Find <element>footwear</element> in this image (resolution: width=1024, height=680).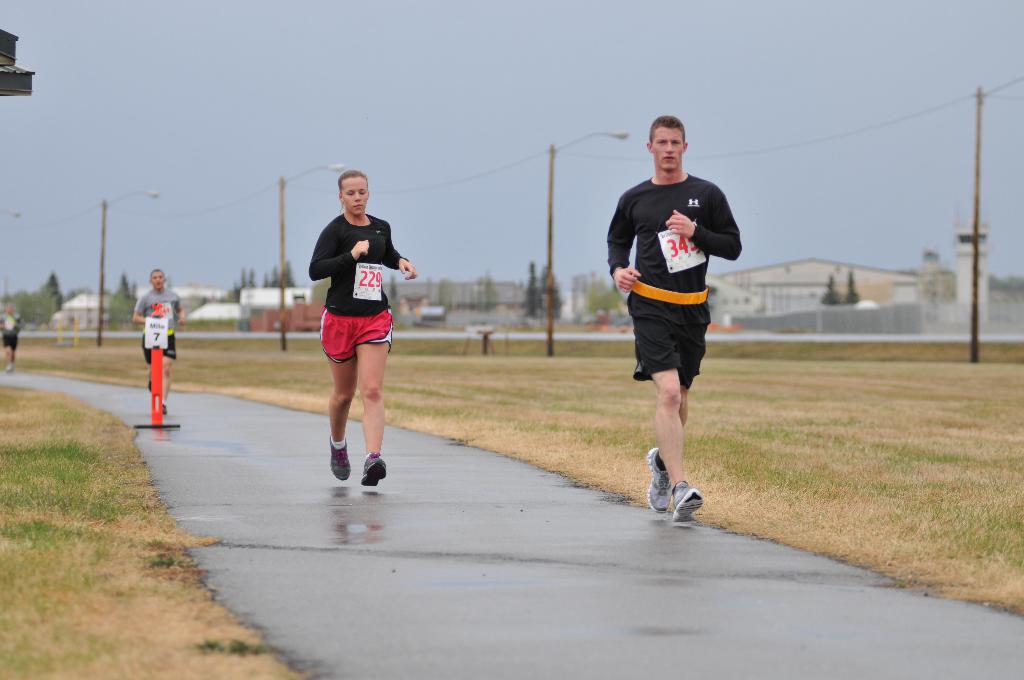
detection(645, 454, 675, 514).
